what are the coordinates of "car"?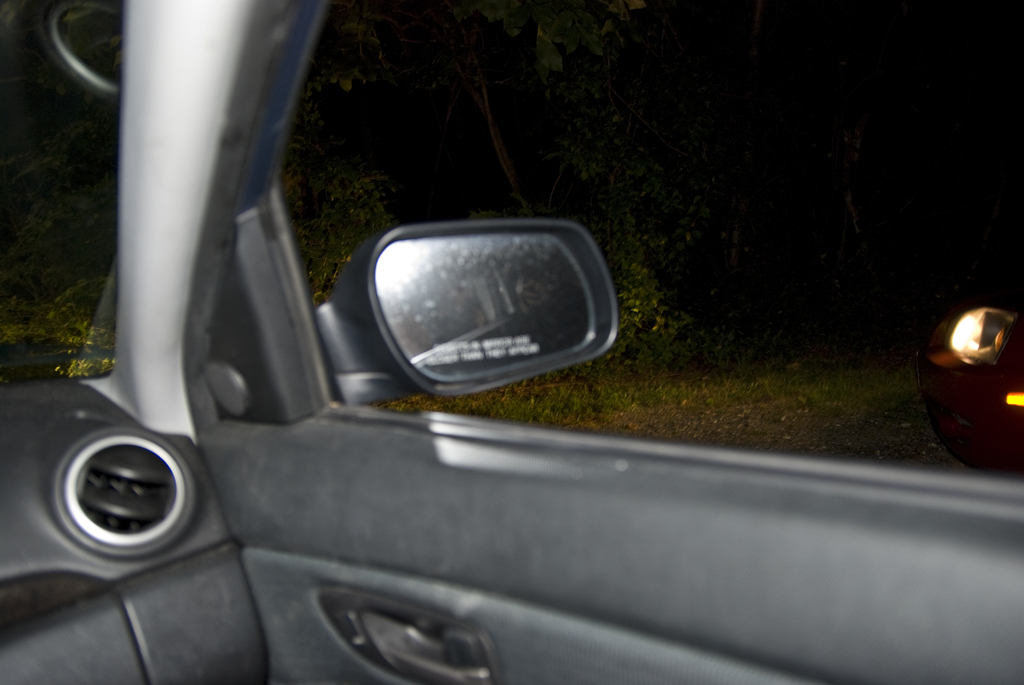
{"left": 0, "top": 0, "right": 1023, "bottom": 684}.
